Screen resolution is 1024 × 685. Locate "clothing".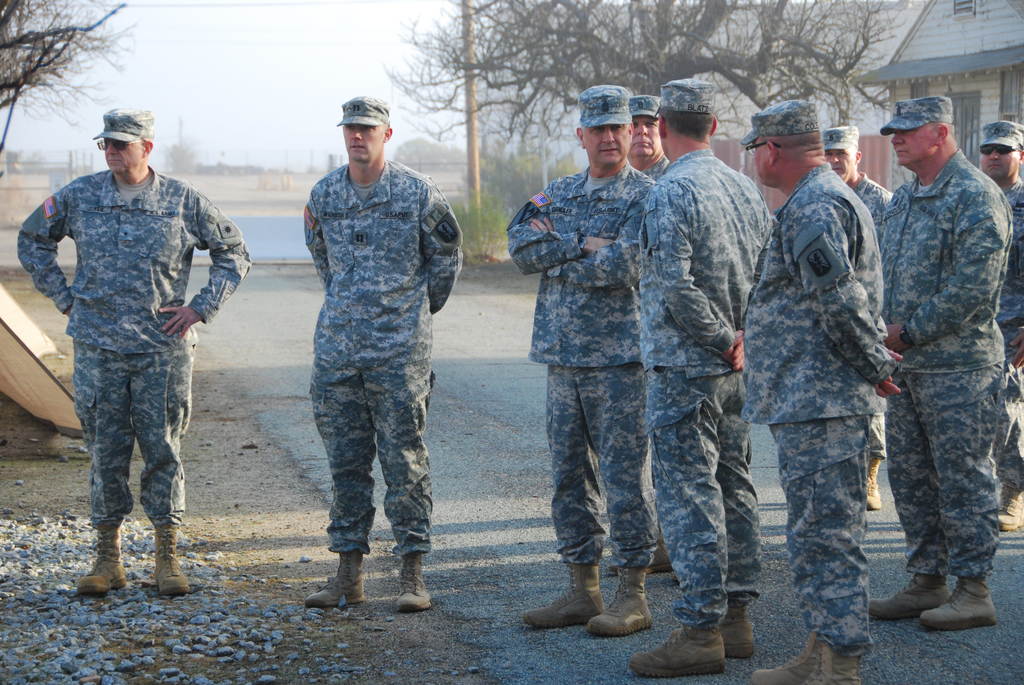
x1=494, y1=159, x2=663, y2=569.
